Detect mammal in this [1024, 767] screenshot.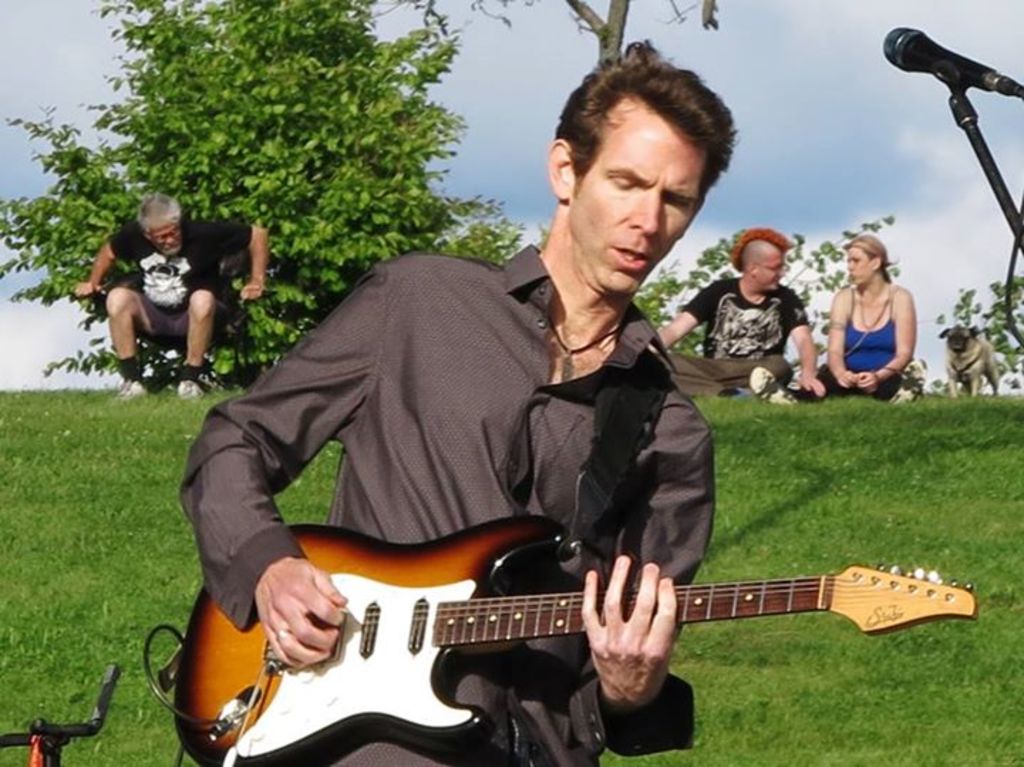
Detection: l=174, t=37, r=741, b=766.
